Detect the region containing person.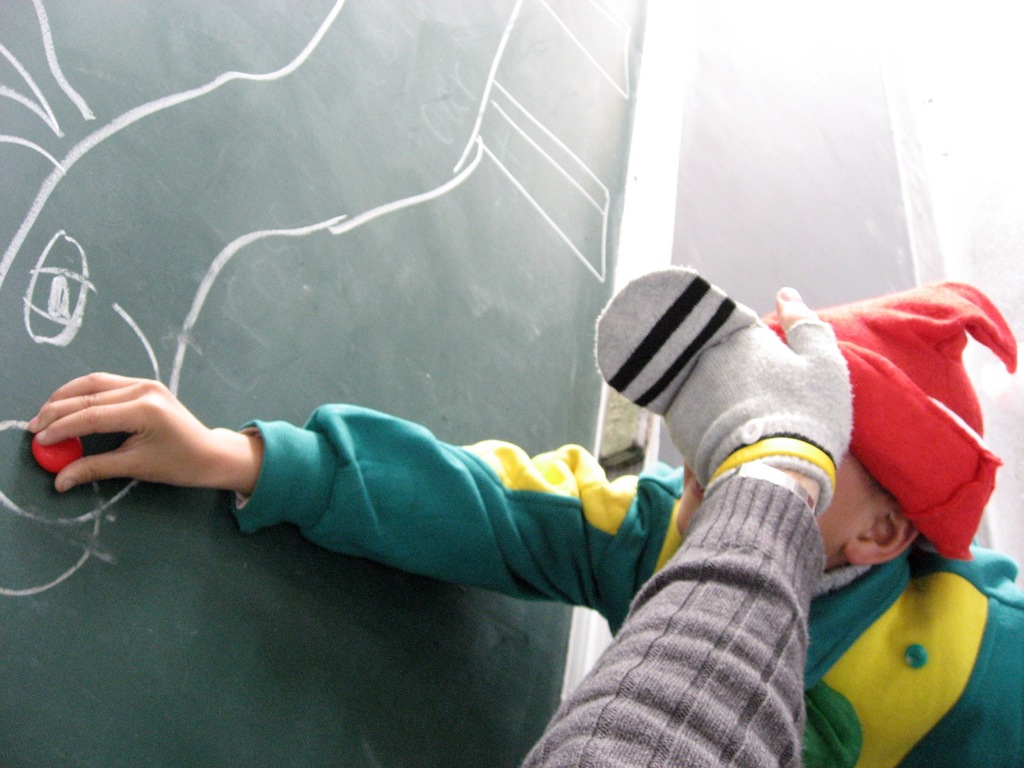
box=[19, 271, 1023, 767].
